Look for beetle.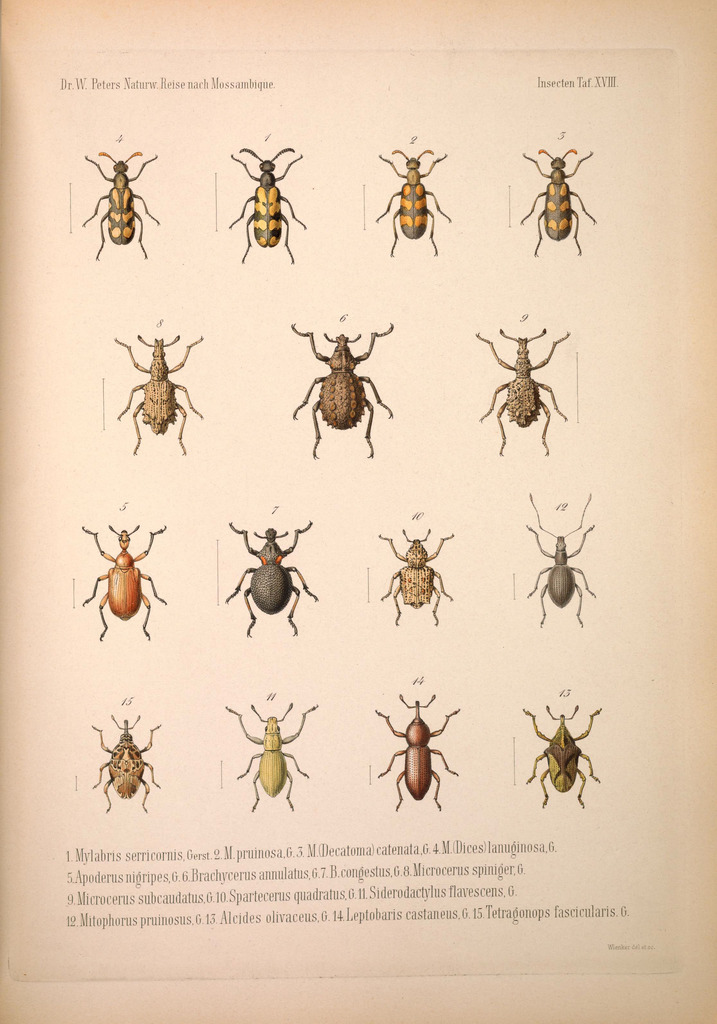
Found: bbox=[115, 335, 204, 460].
